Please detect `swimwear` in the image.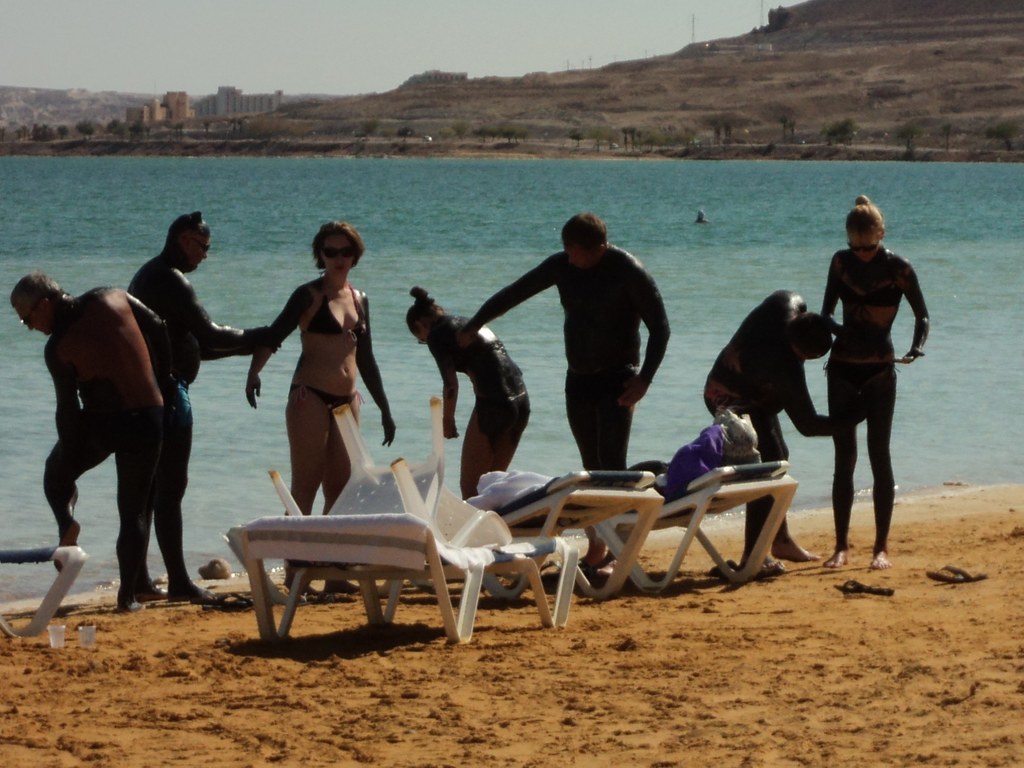
bbox=(293, 277, 370, 348).
